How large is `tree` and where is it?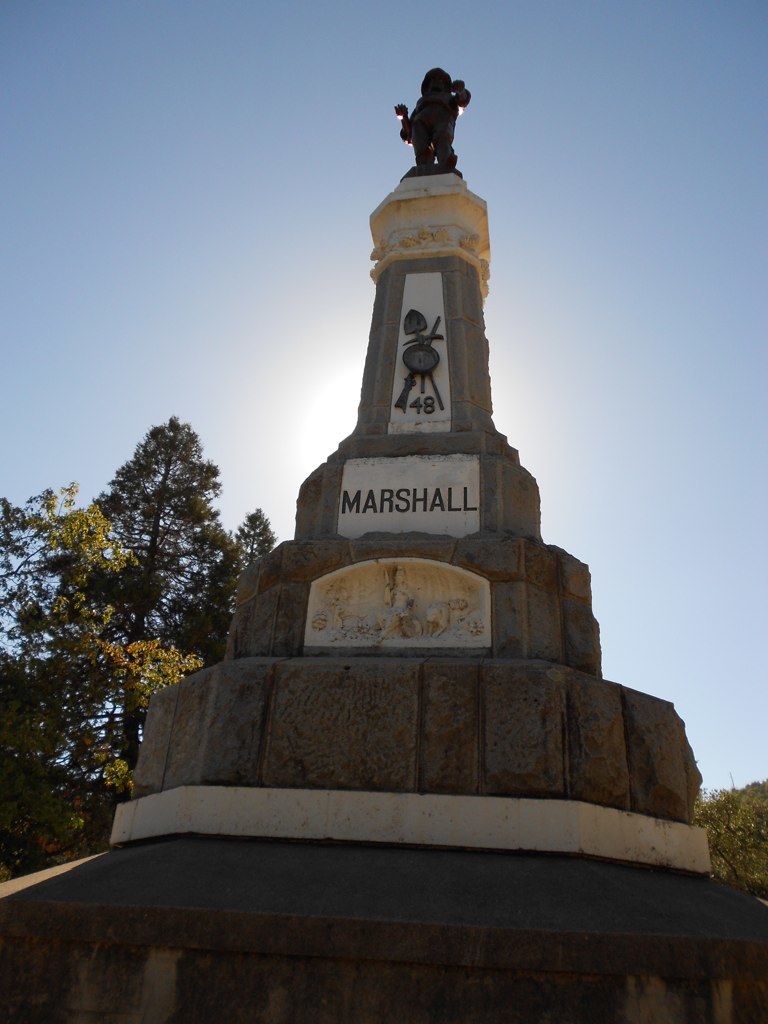
Bounding box: {"left": 0, "top": 471, "right": 142, "bottom": 885}.
